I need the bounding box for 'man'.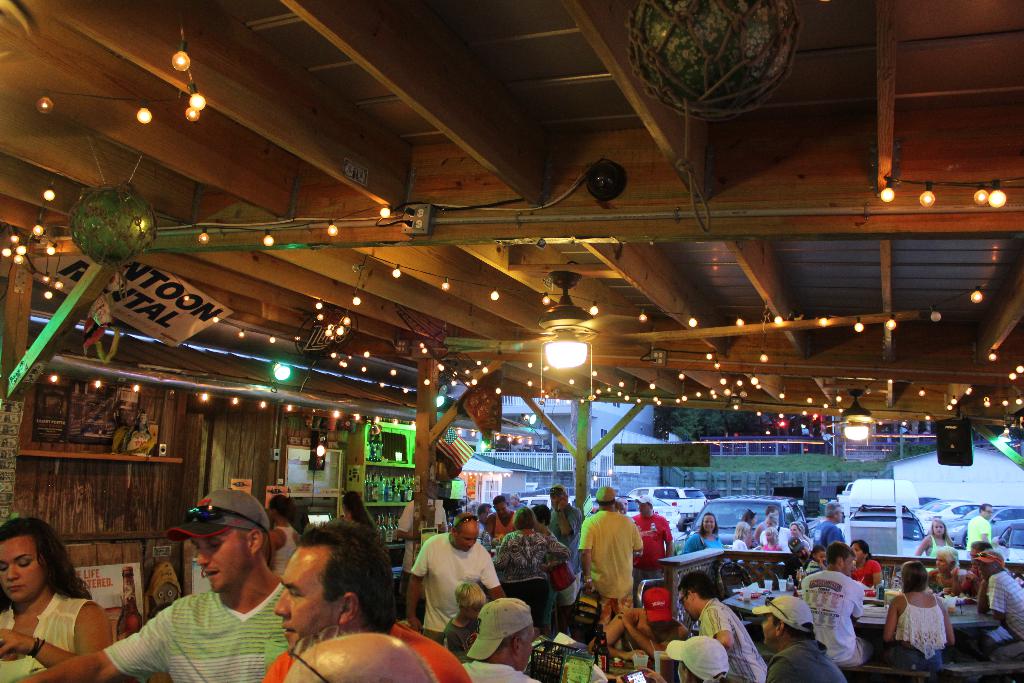
Here it is: left=675, top=570, right=769, bottom=682.
